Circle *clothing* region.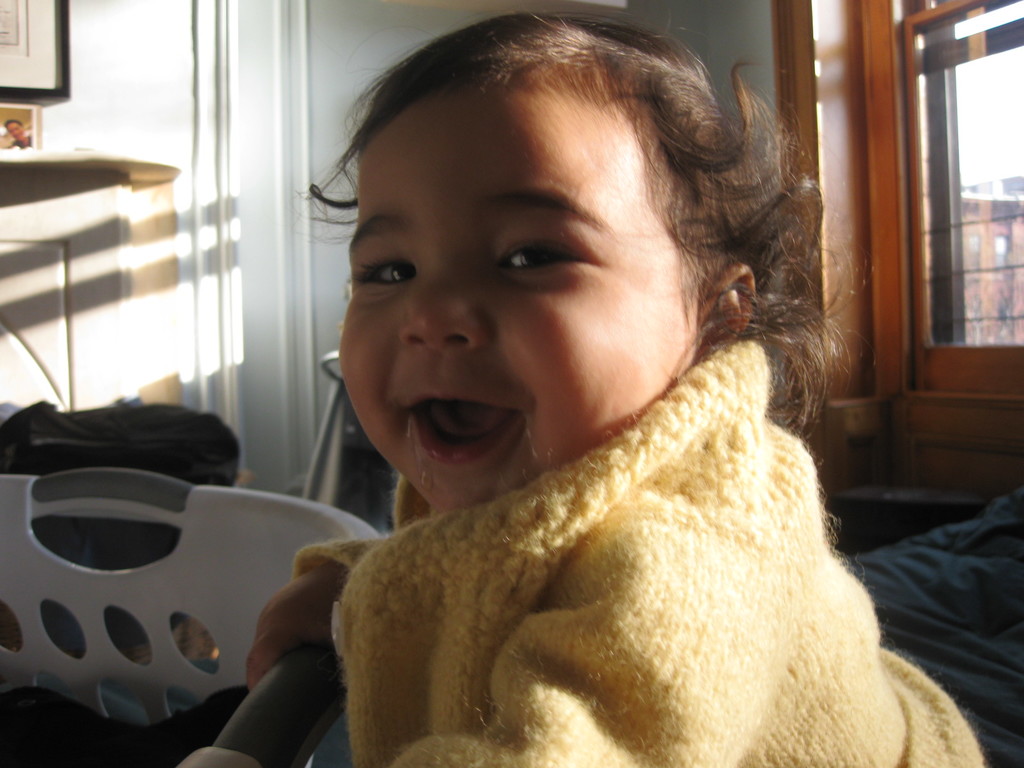
Region: <region>241, 339, 1020, 767</region>.
